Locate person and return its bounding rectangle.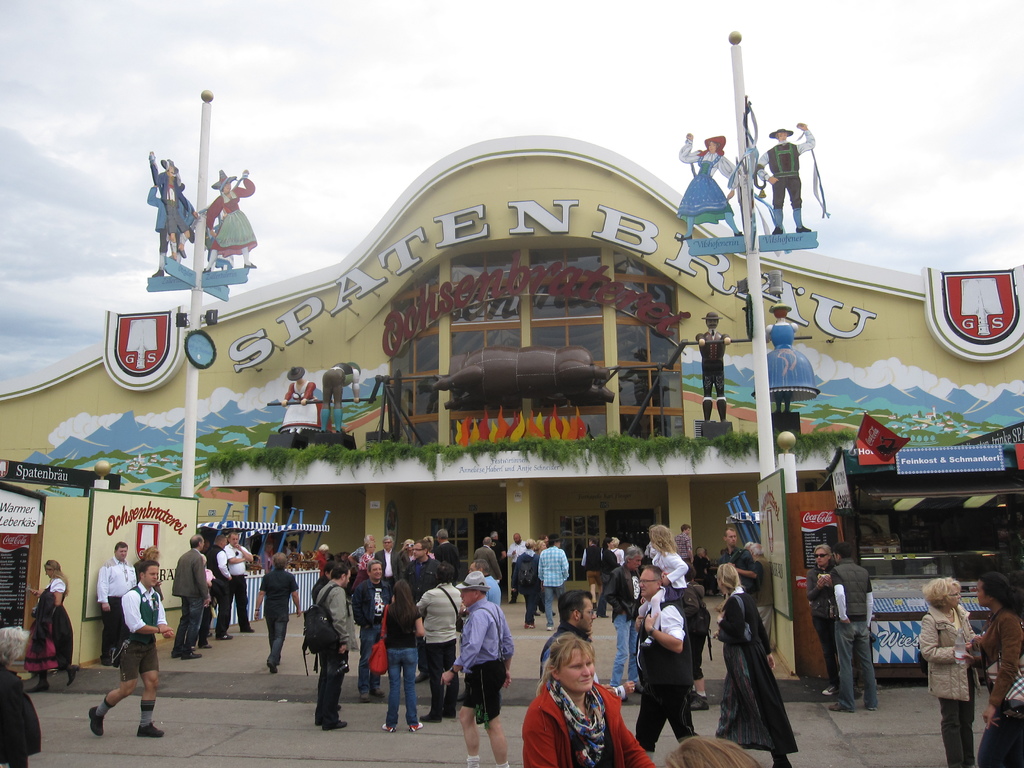
211 536 242 640.
